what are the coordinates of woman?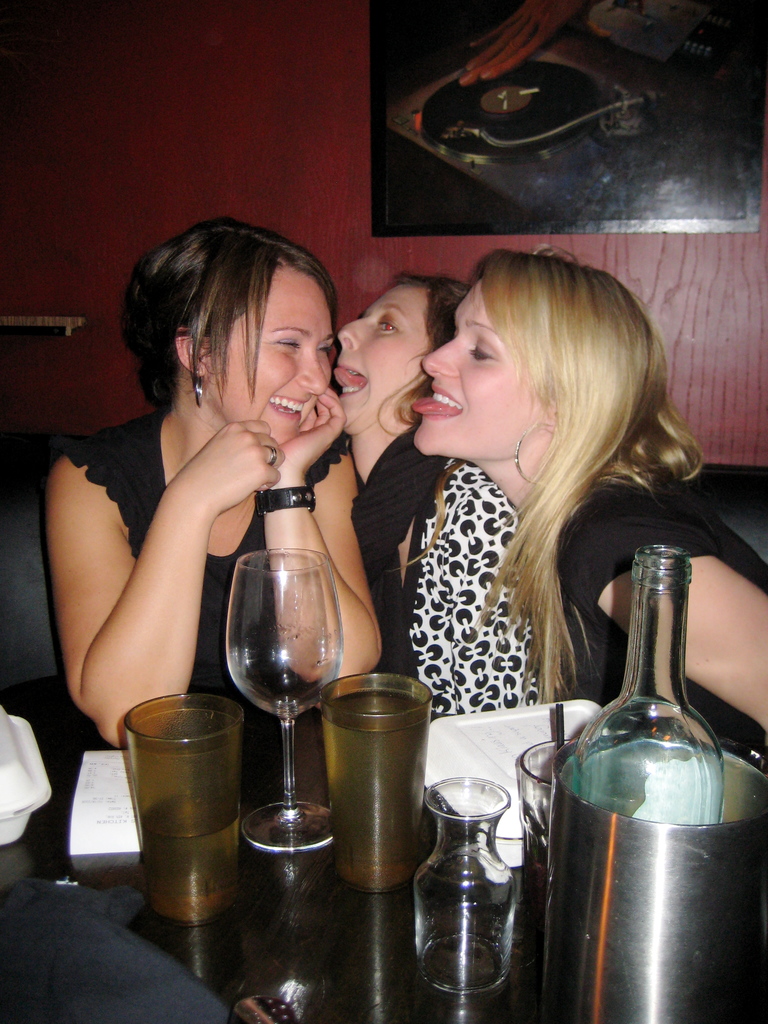
[54,218,358,798].
